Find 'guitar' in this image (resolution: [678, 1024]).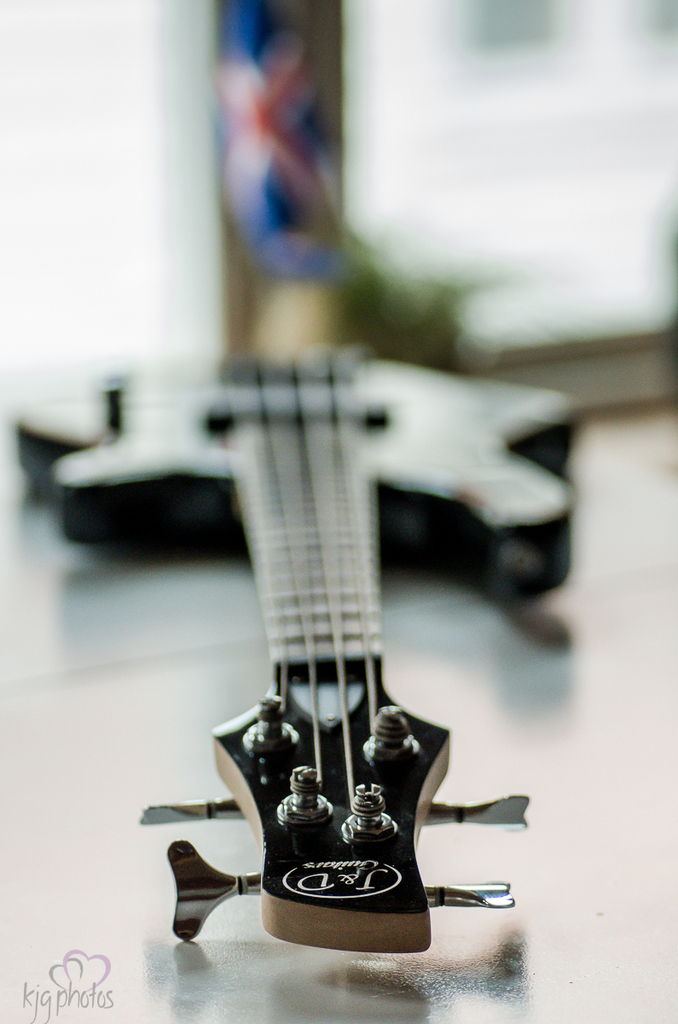
Rect(14, 346, 582, 955).
